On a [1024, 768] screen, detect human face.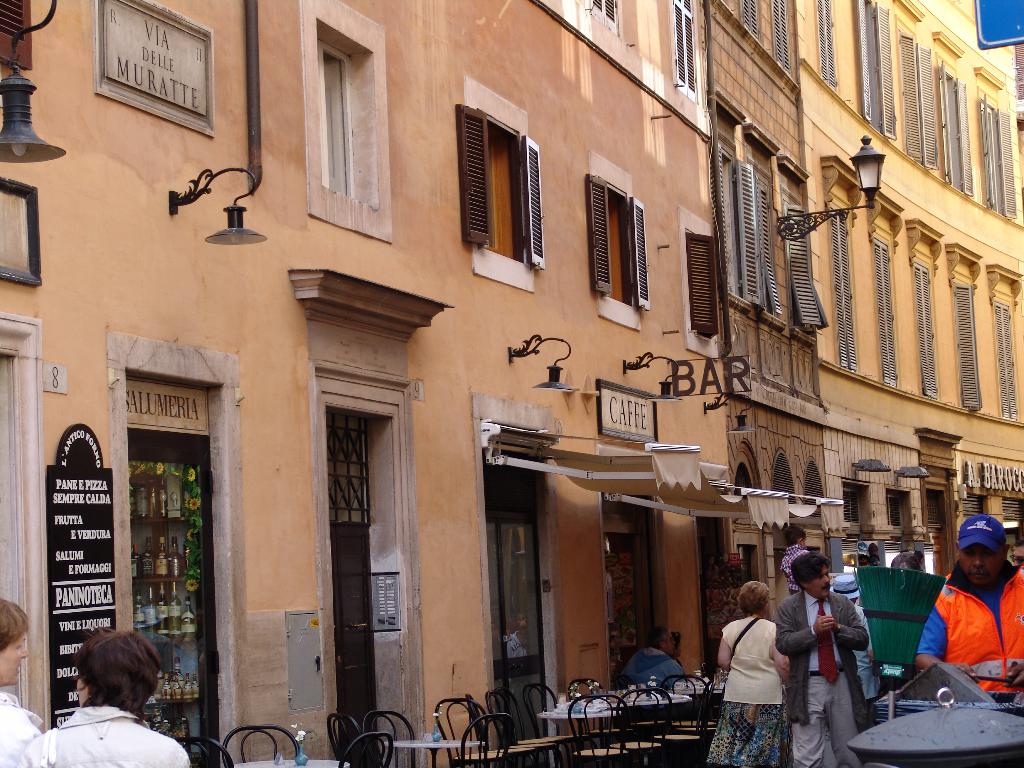
crop(809, 568, 828, 596).
